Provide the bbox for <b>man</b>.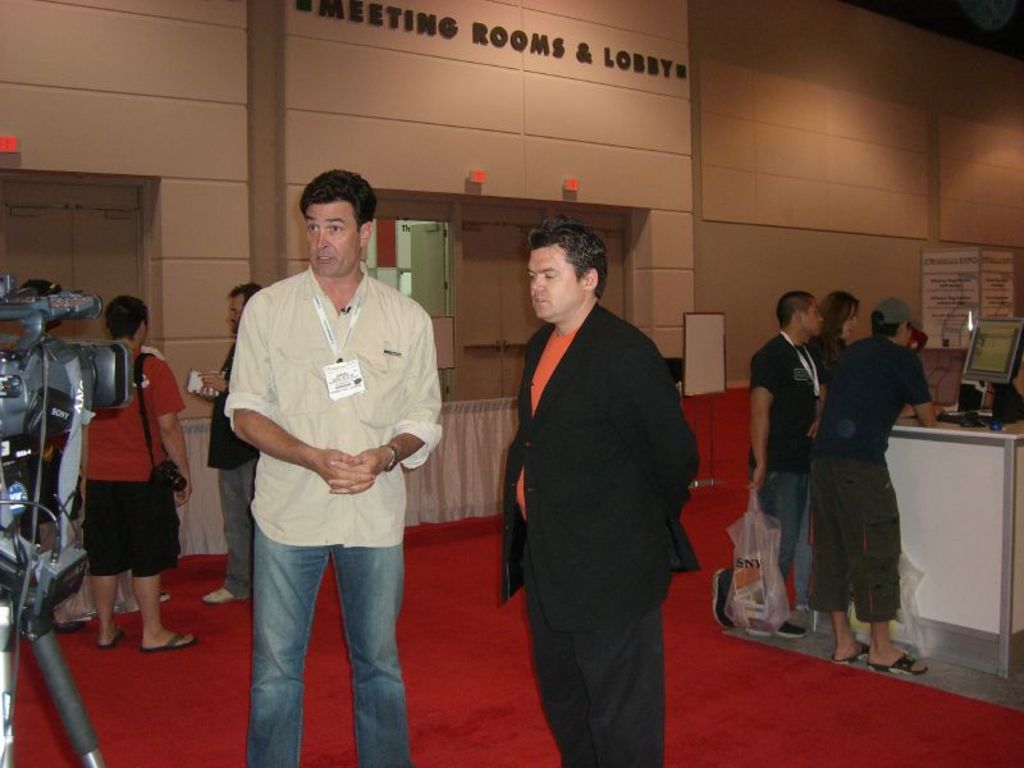
bbox=[714, 291, 822, 631].
